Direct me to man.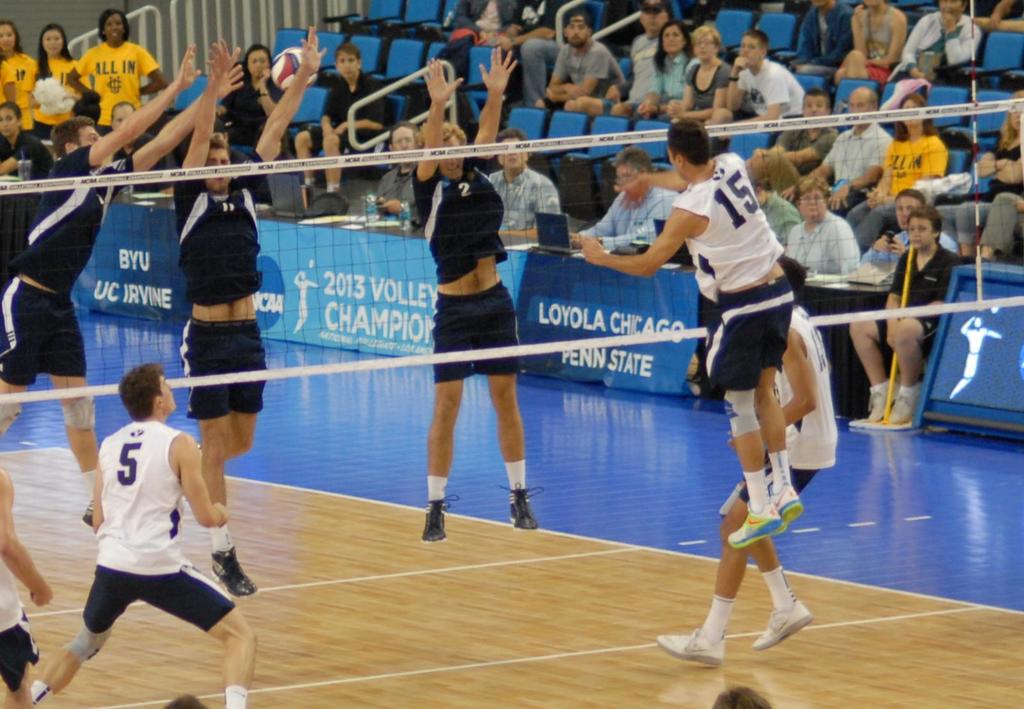
Direction: detection(769, 88, 834, 180).
